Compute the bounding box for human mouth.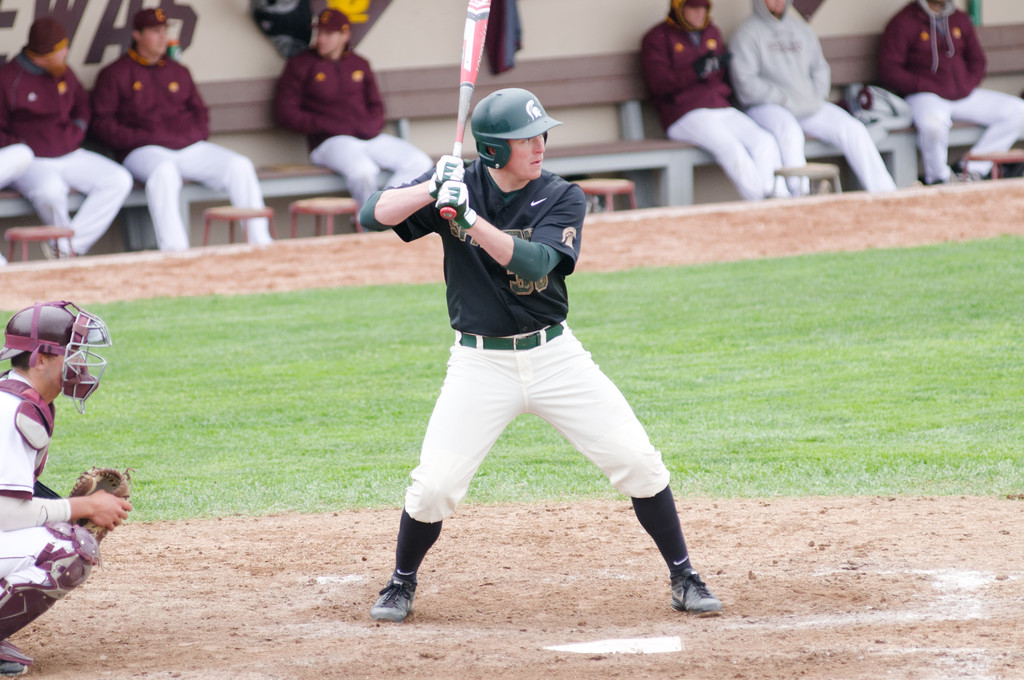
BBox(528, 159, 544, 169).
